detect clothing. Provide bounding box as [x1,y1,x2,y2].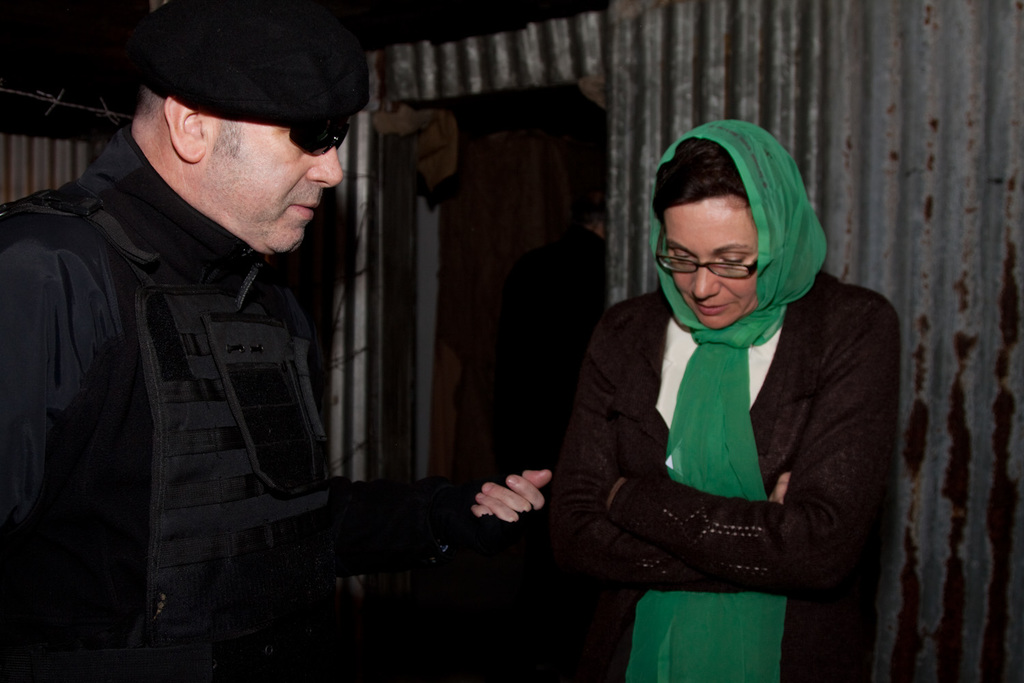
[545,259,899,682].
